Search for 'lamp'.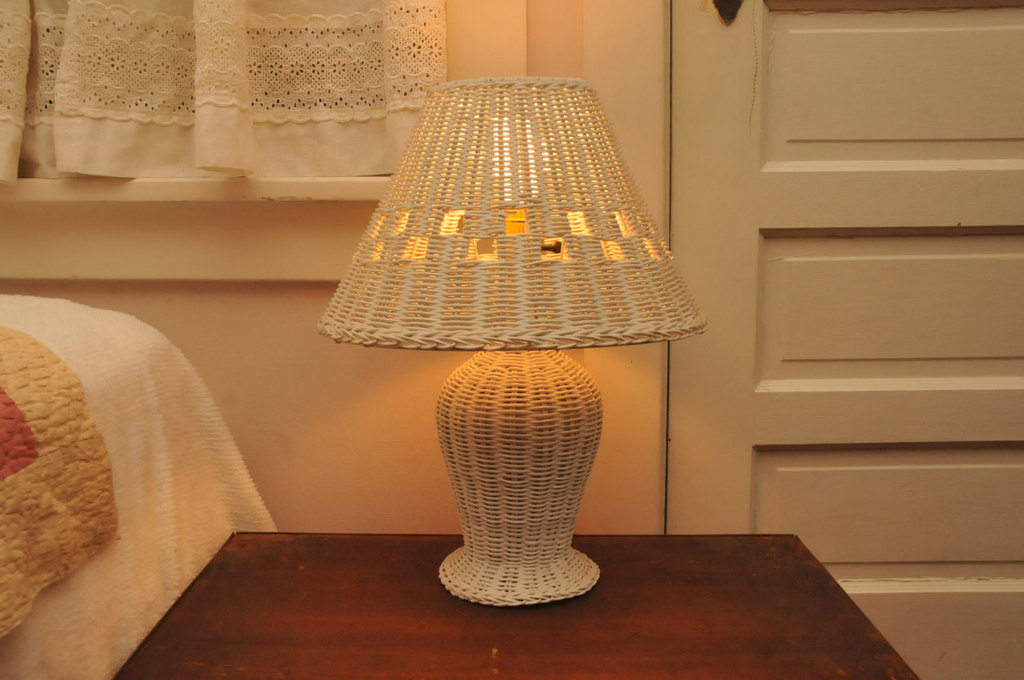
Found at x1=316 y1=71 x2=707 y2=610.
